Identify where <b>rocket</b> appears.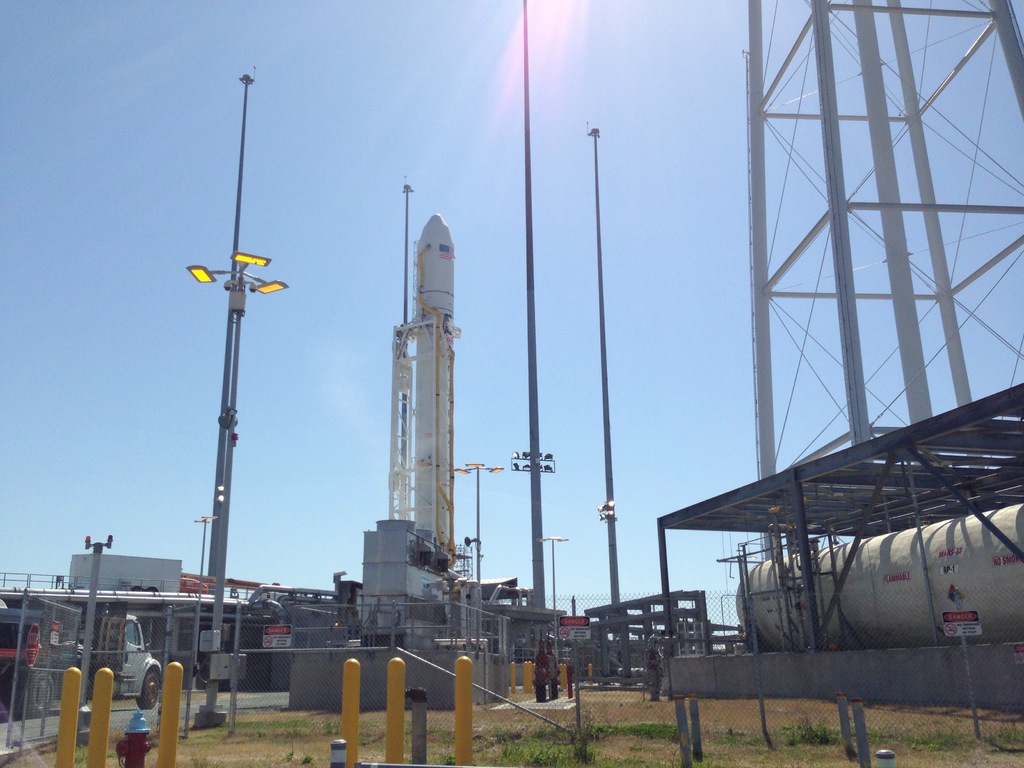
Appears at (414,210,454,549).
